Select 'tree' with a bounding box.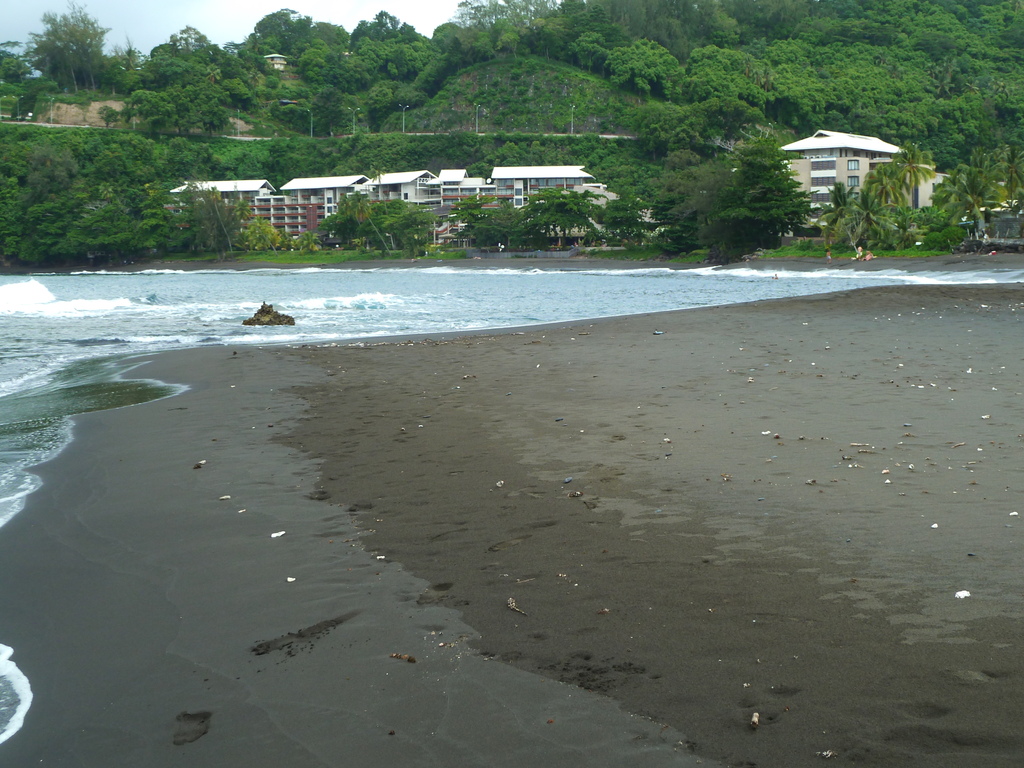
x1=263, y1=77, x2=283, y2=93.
